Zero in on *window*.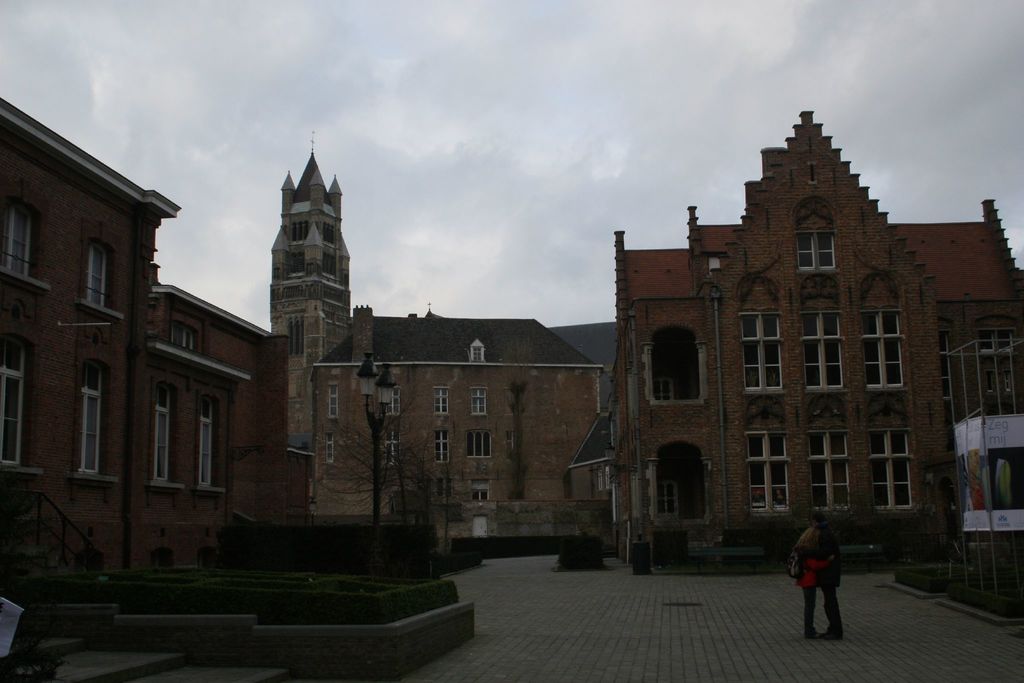
Zeroed in: (left=383, top=384, right=402, bottom=420).
